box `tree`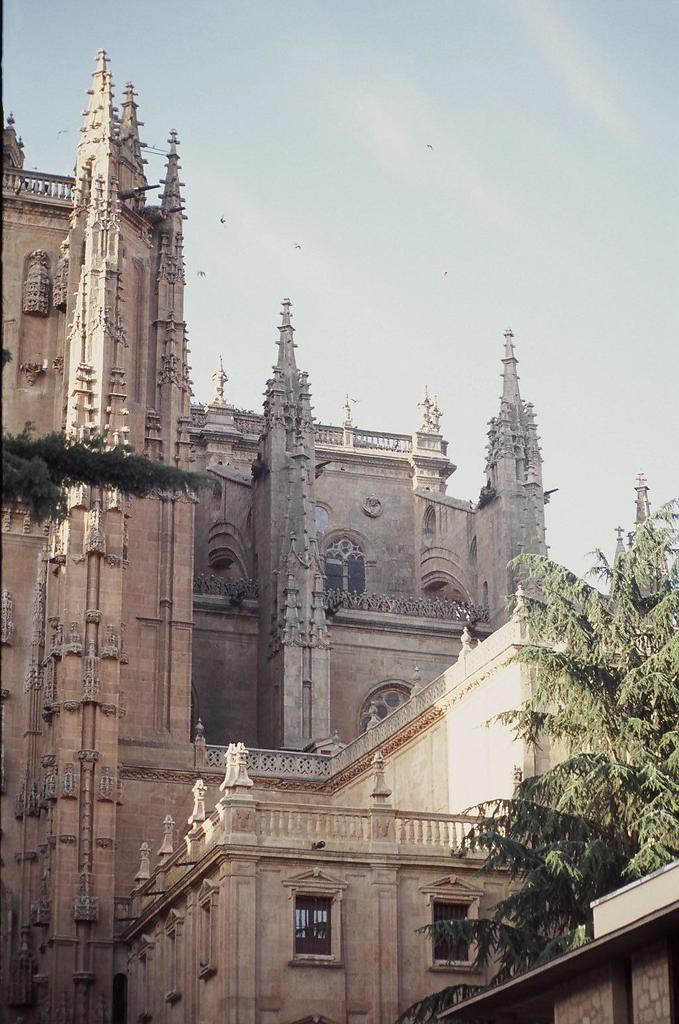
rect(481, 489, 666, 966)
